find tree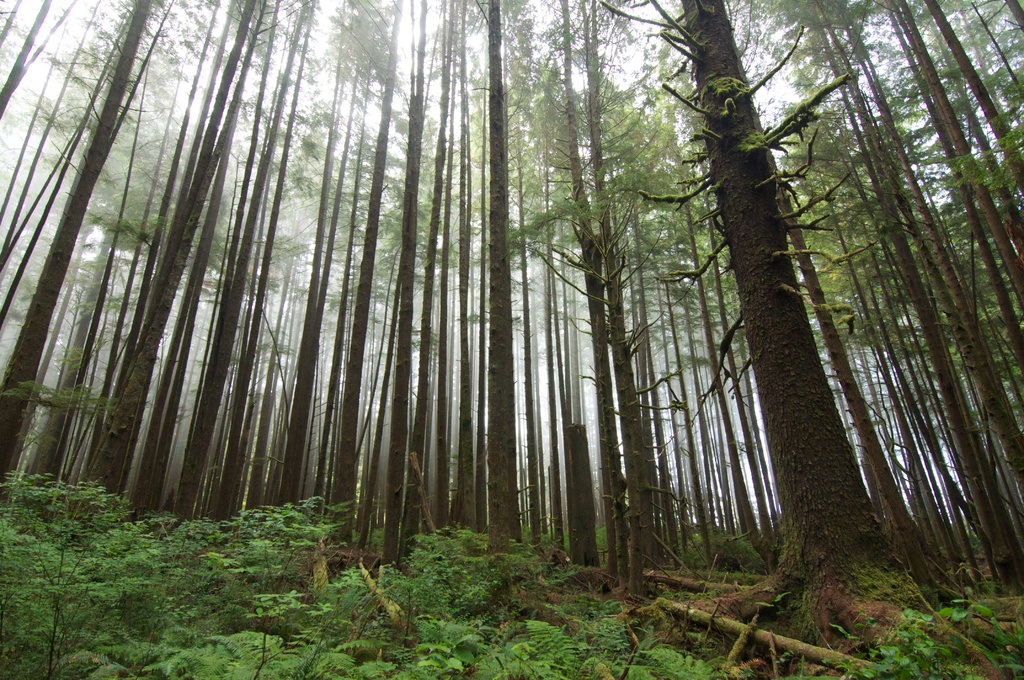
bbox(532, 0, 589, 583)
